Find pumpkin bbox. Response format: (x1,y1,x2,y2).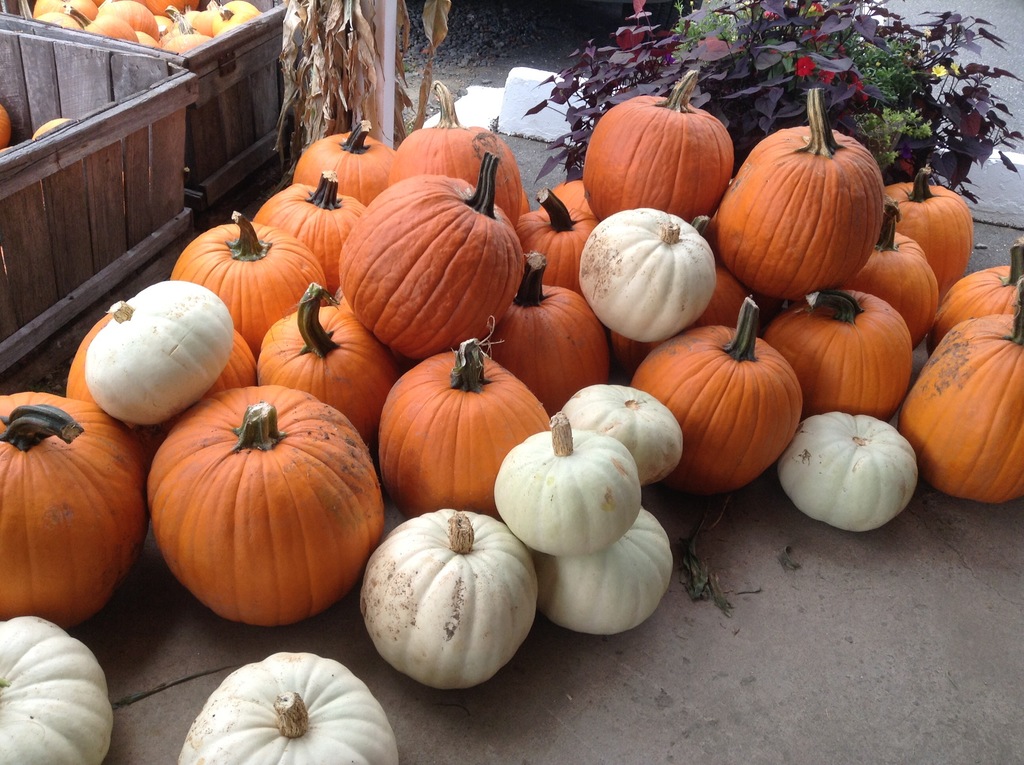
(380,339,553,510).
